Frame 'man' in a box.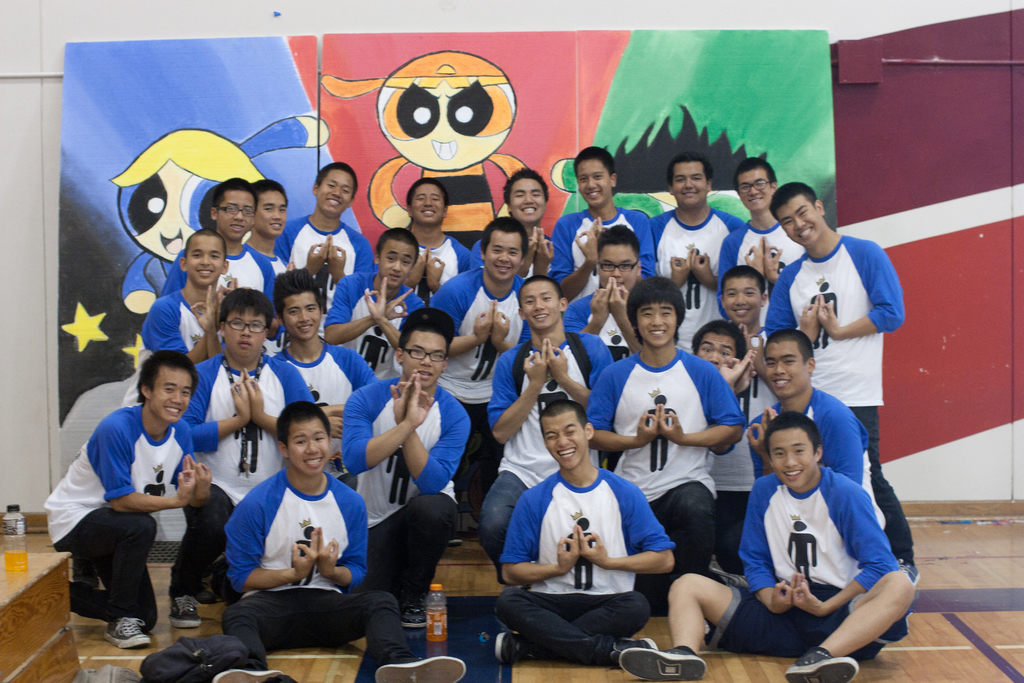
404 182 471 299.
